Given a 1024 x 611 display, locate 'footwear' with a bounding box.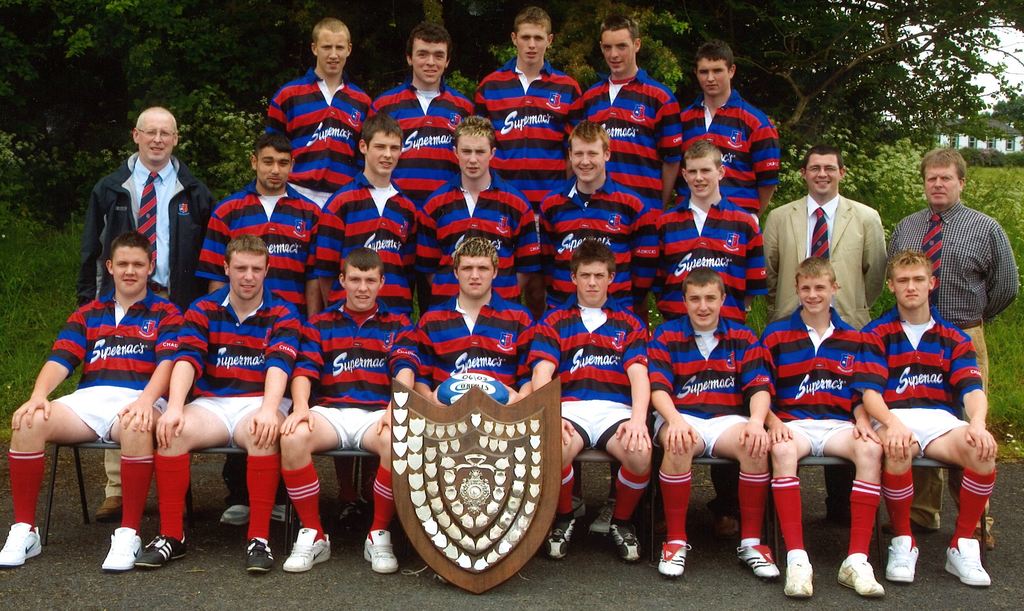
Located: <region>569, 496, 589, 515</region>.
